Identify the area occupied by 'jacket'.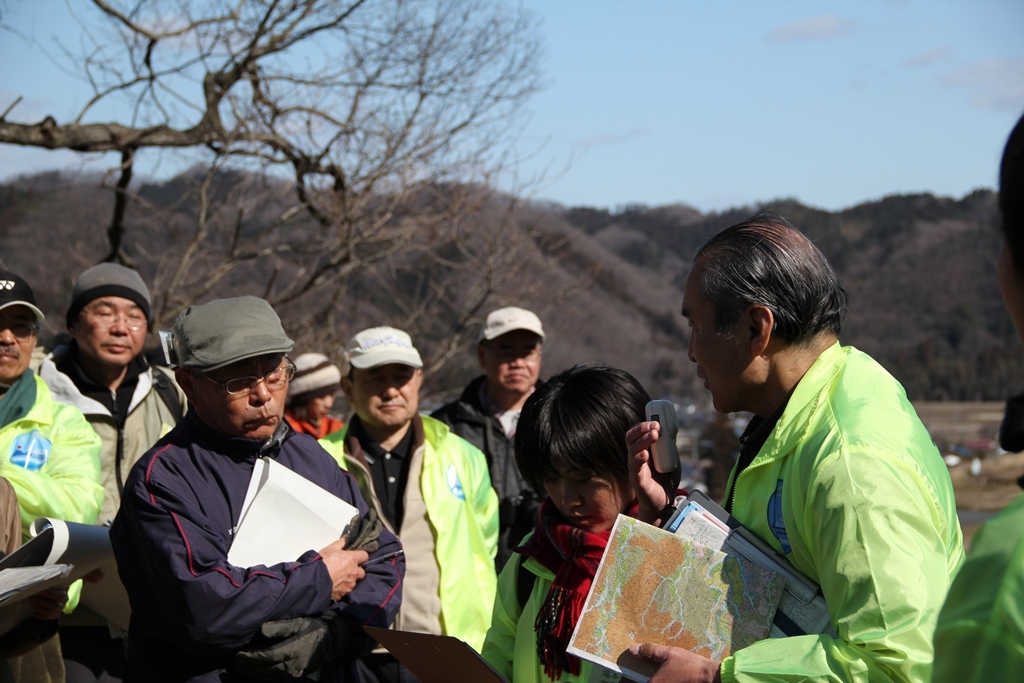
Area: box=[708, 343, 966, 682].
